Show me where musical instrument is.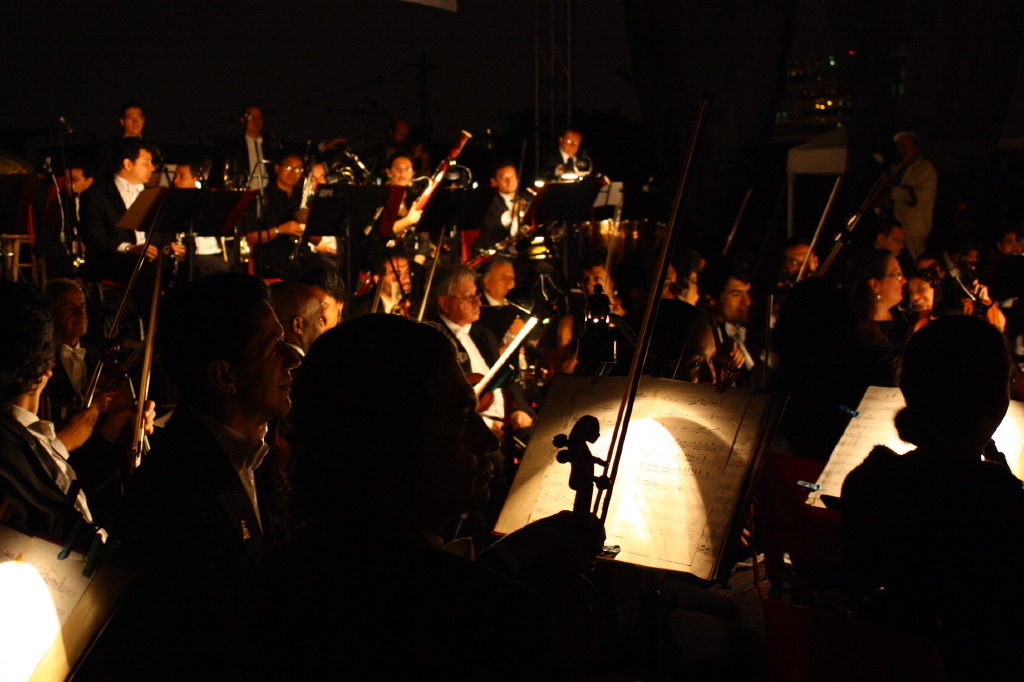
musical instrument is at (left=100, top=249, right=164, bottom=479).
